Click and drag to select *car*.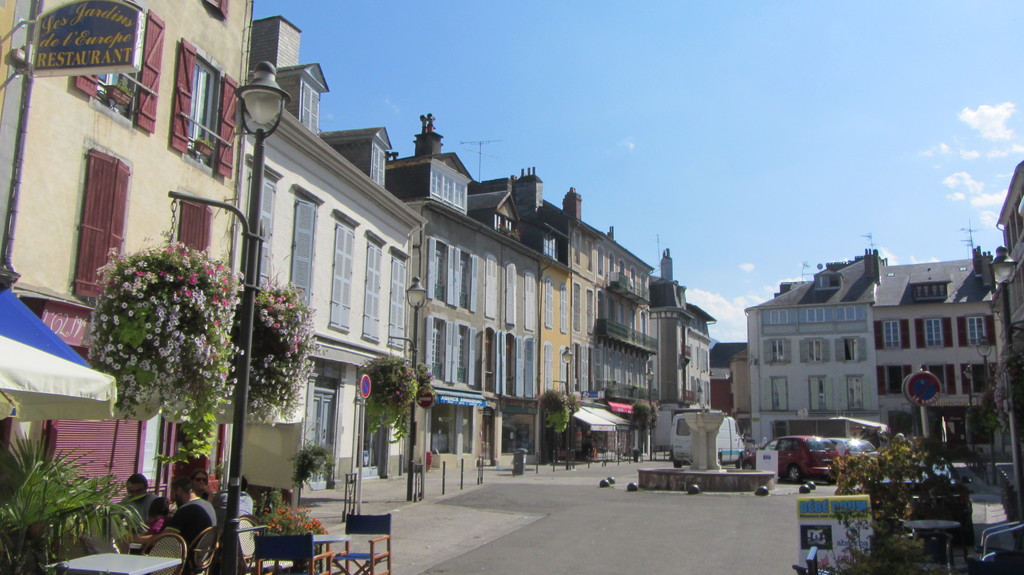
Selection: [x1=833, y1=437, x2=881, y2=471].
